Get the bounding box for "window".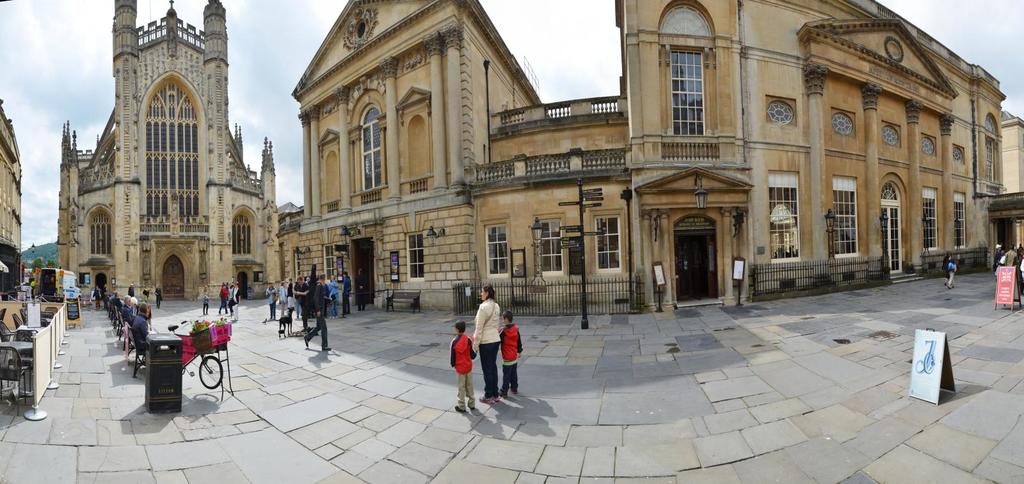
region(768, 96, 789, 122).
